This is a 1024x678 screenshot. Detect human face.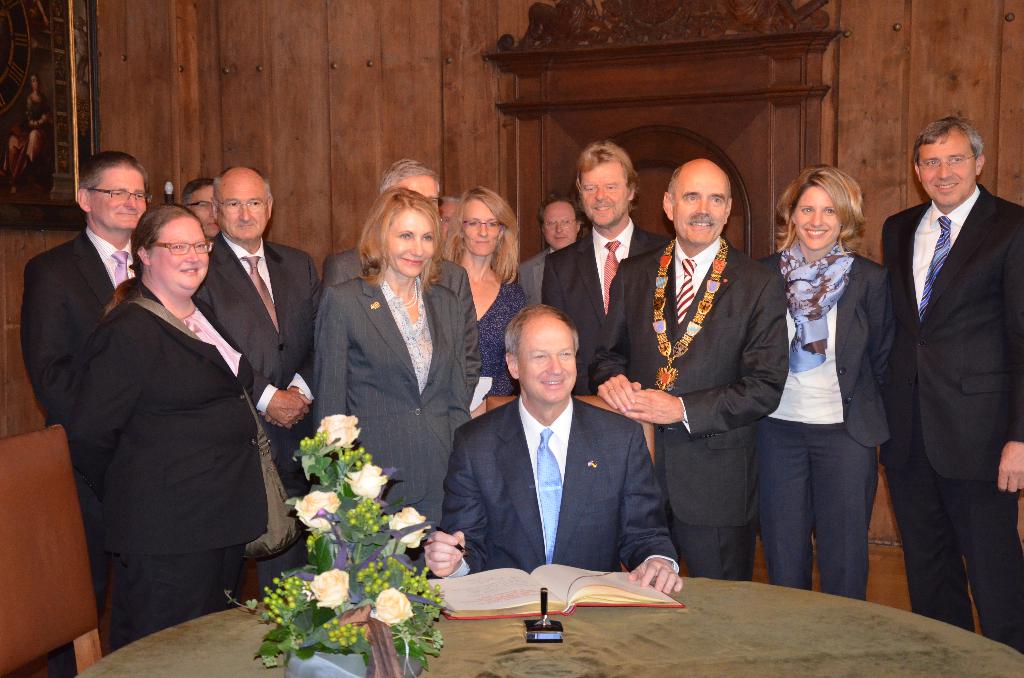
[left=788, top=172, right=853, bottom=252].
